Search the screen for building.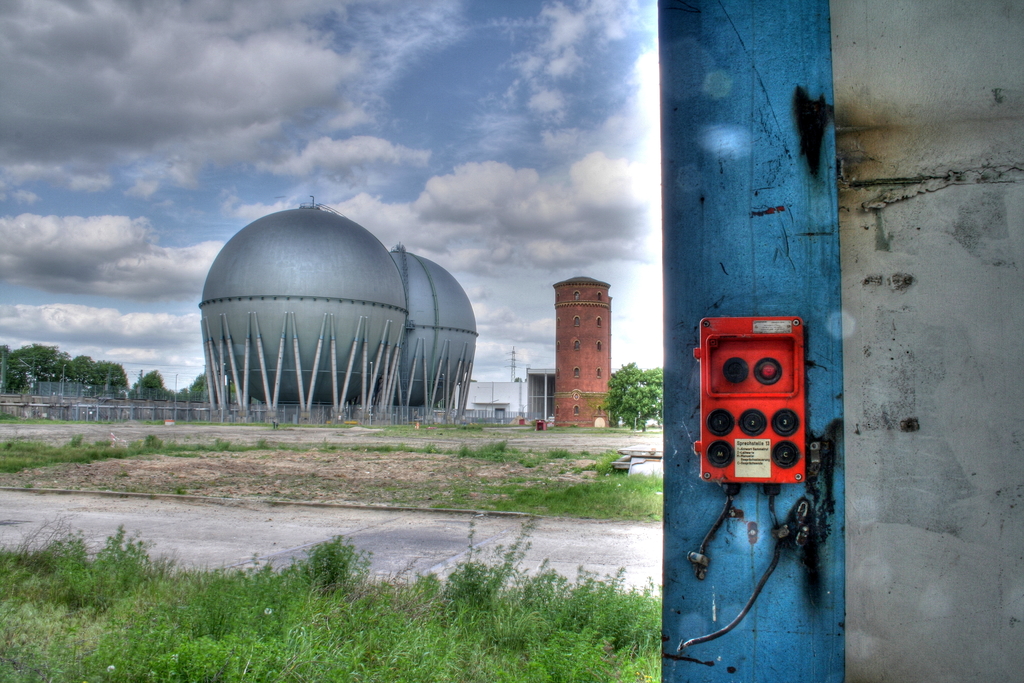
Found at detection(390, 247, 477, 409).
